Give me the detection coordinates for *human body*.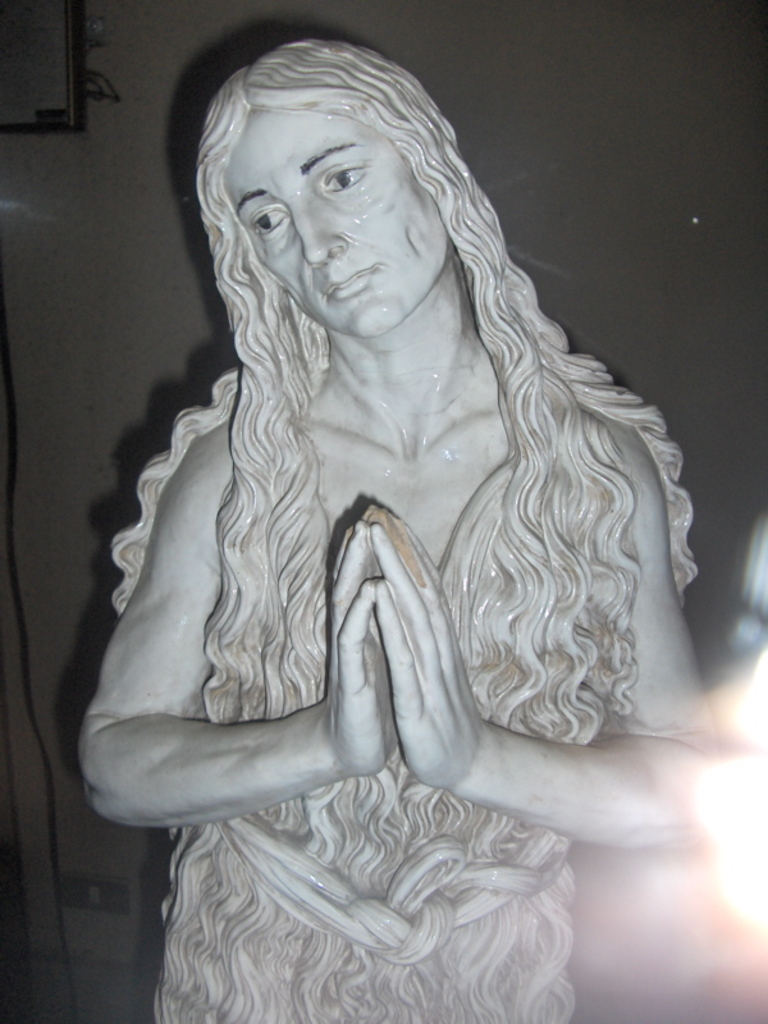
100:60:707:1019.
